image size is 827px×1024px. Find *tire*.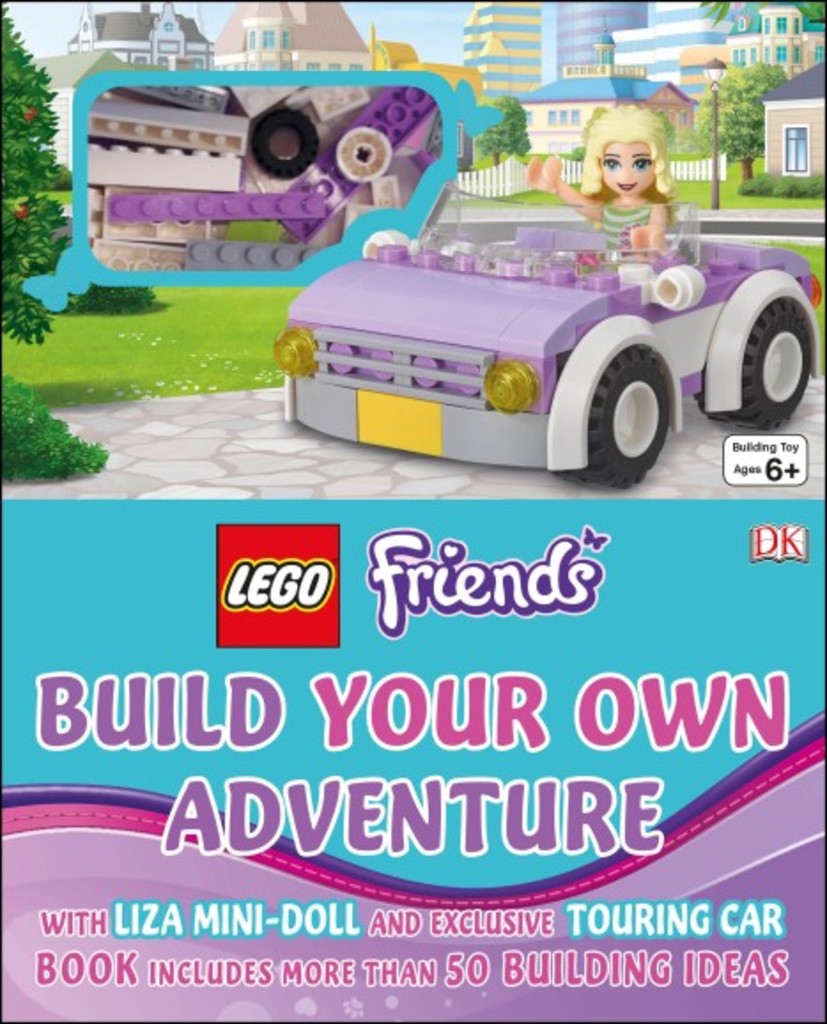
x1=333, y1=128, x2=393, y2=181.
